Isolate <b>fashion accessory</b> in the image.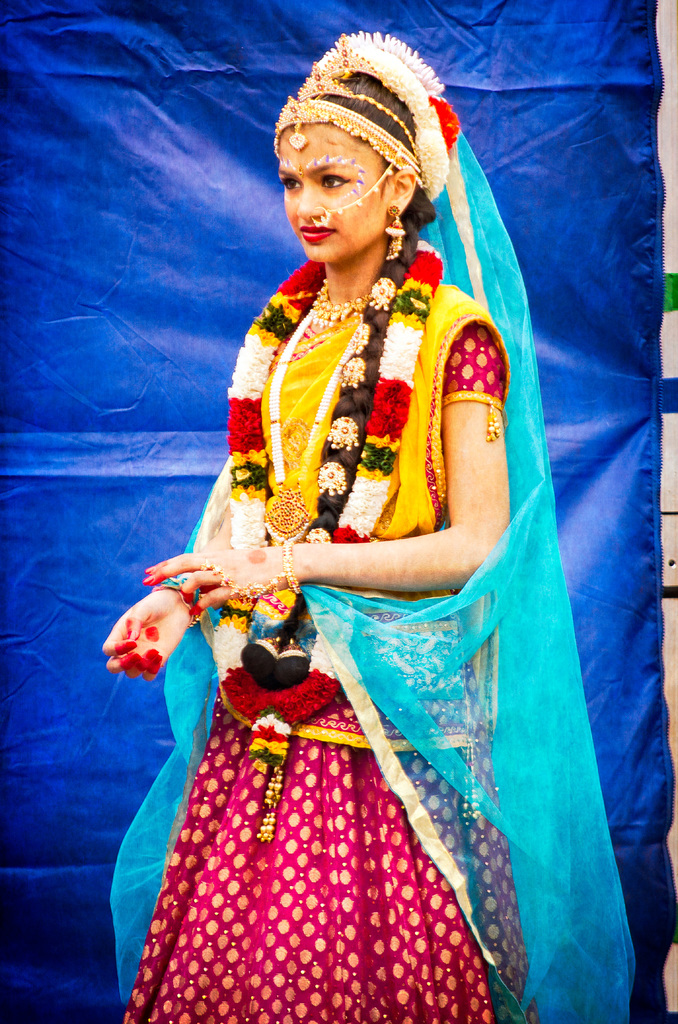
Isolated region: [x1=151, y1=573, x2=206, y2=630].
